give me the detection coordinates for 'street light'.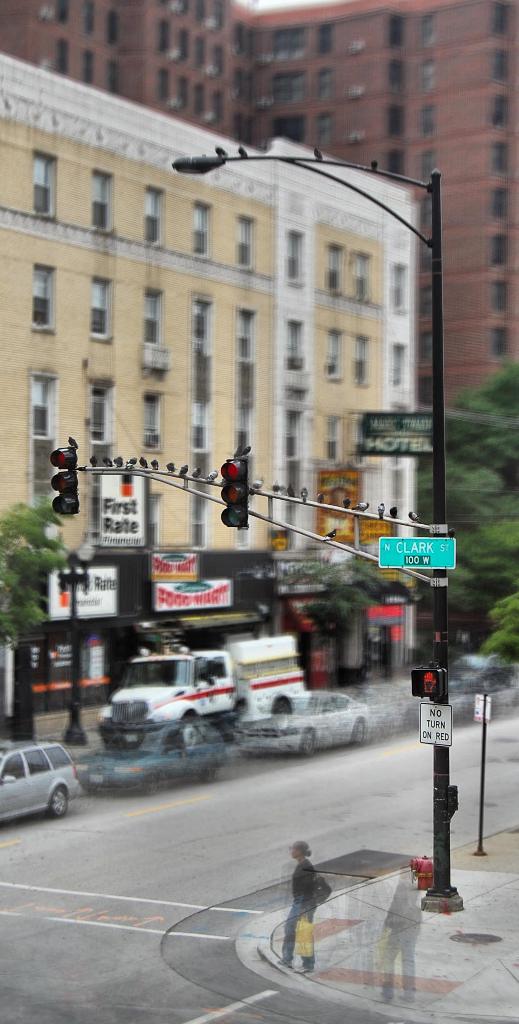
(x1=157, y1=124, x2=459, y2=582).
